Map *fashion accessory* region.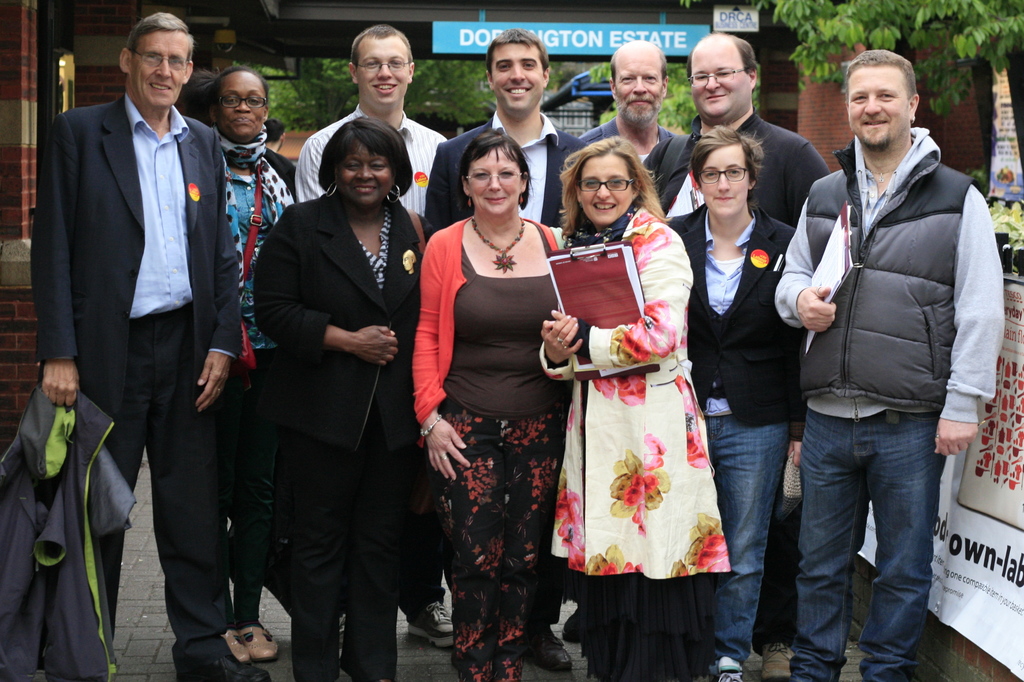
Mapped to (421, 415, 439, 436).
